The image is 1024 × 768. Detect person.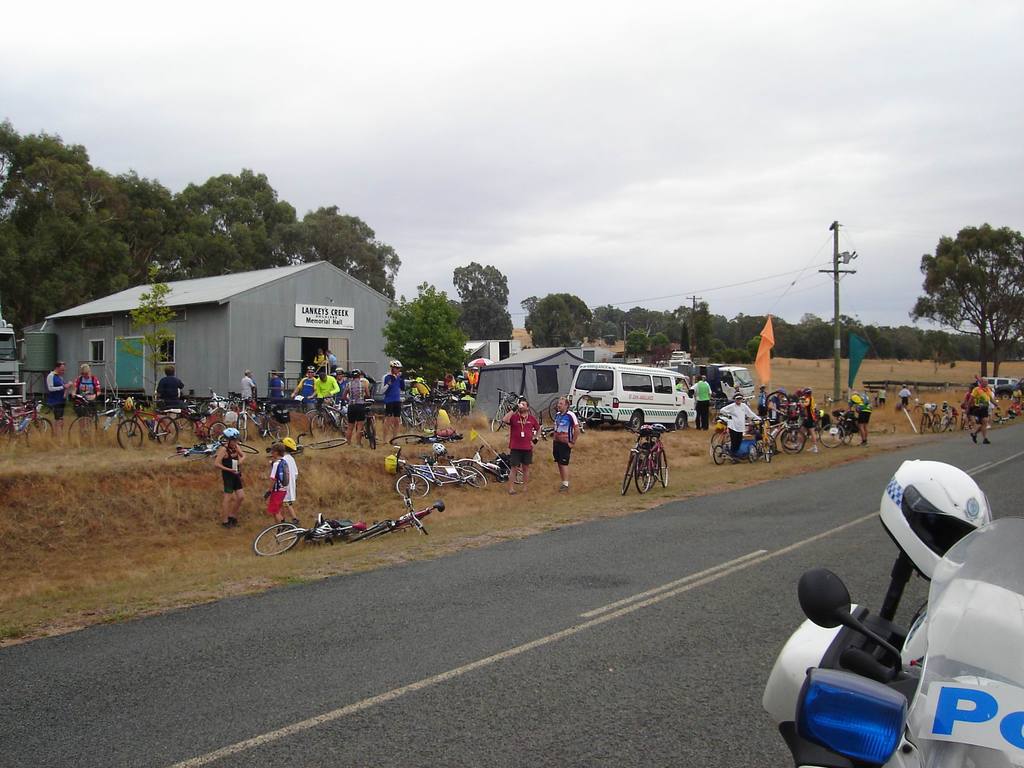
Detection: <region>287, 341, 407, 447</region>.
